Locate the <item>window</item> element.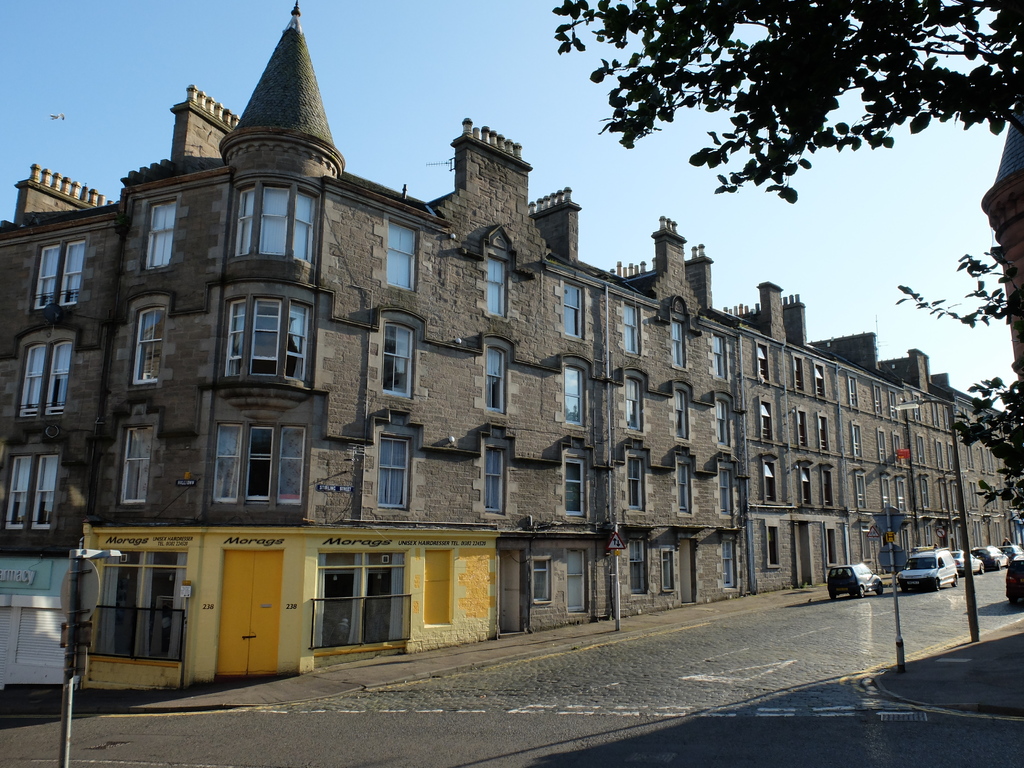
Element bbox: [x1=847, y1=376, x2=858, y2=408].
